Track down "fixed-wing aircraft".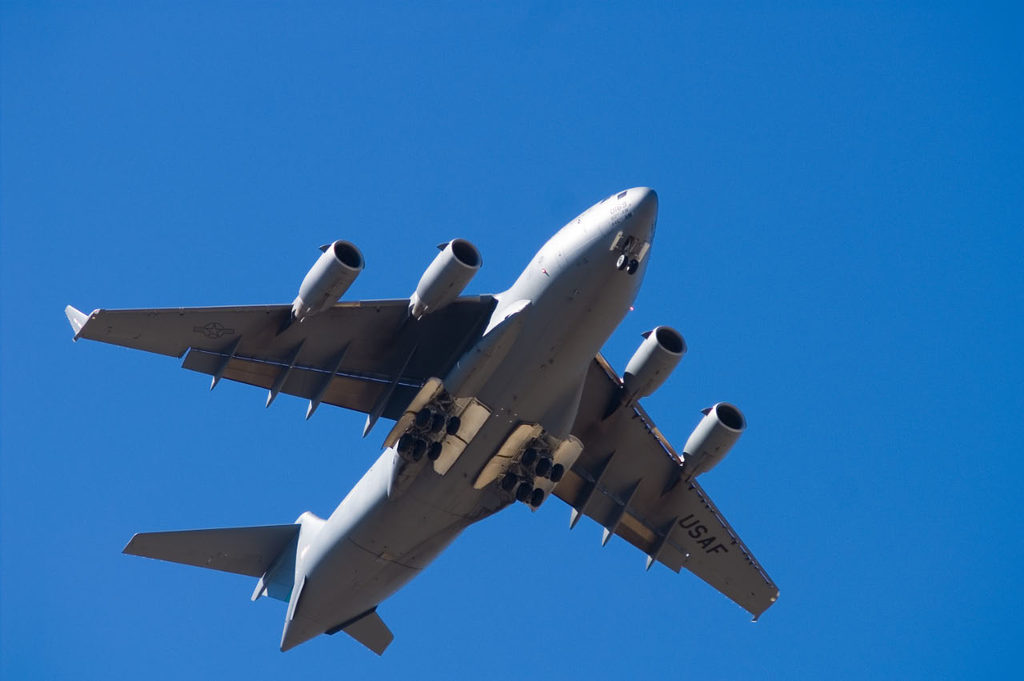
Tracked to rect(66, 183, 784, 657).
